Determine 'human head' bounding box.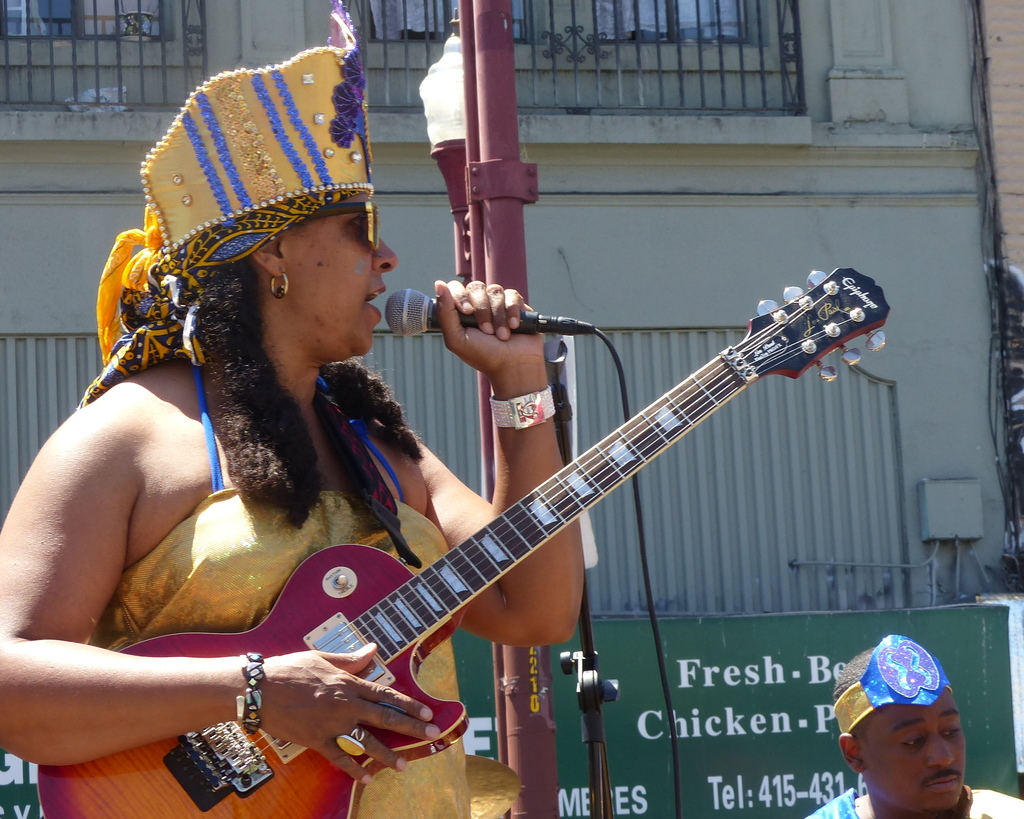
Determined: {"left": 849, "top": 640, "right": 963, "bottom": 793}.
